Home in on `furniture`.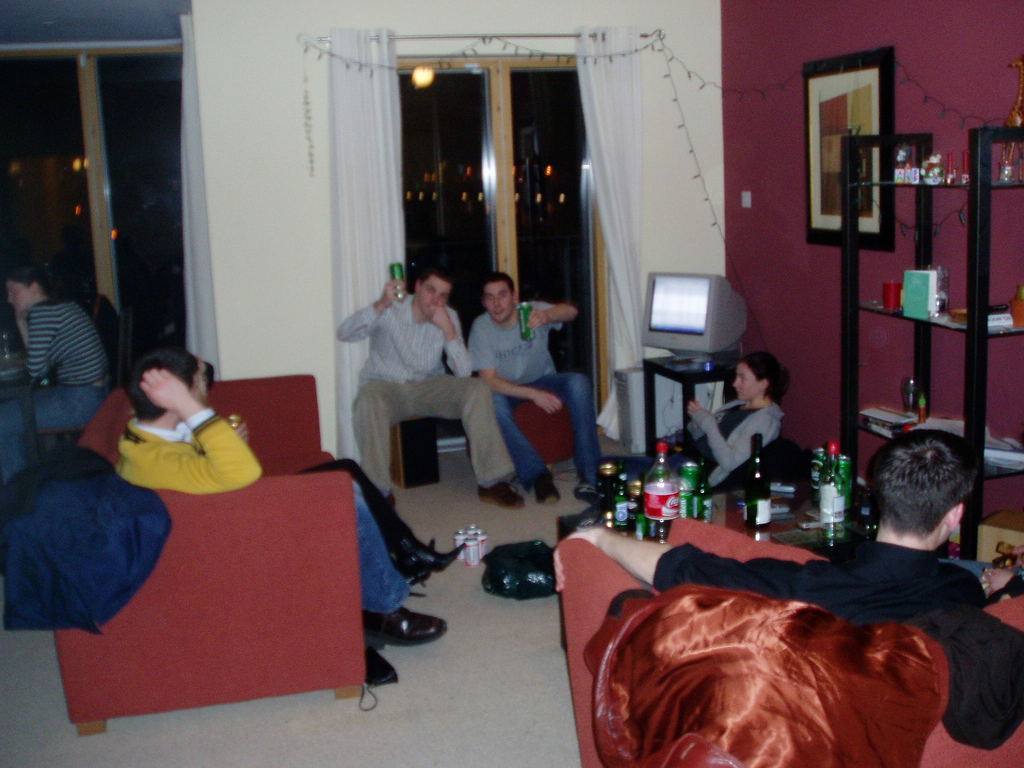
Homed in at Rect(557, 516, 1023, 767).
